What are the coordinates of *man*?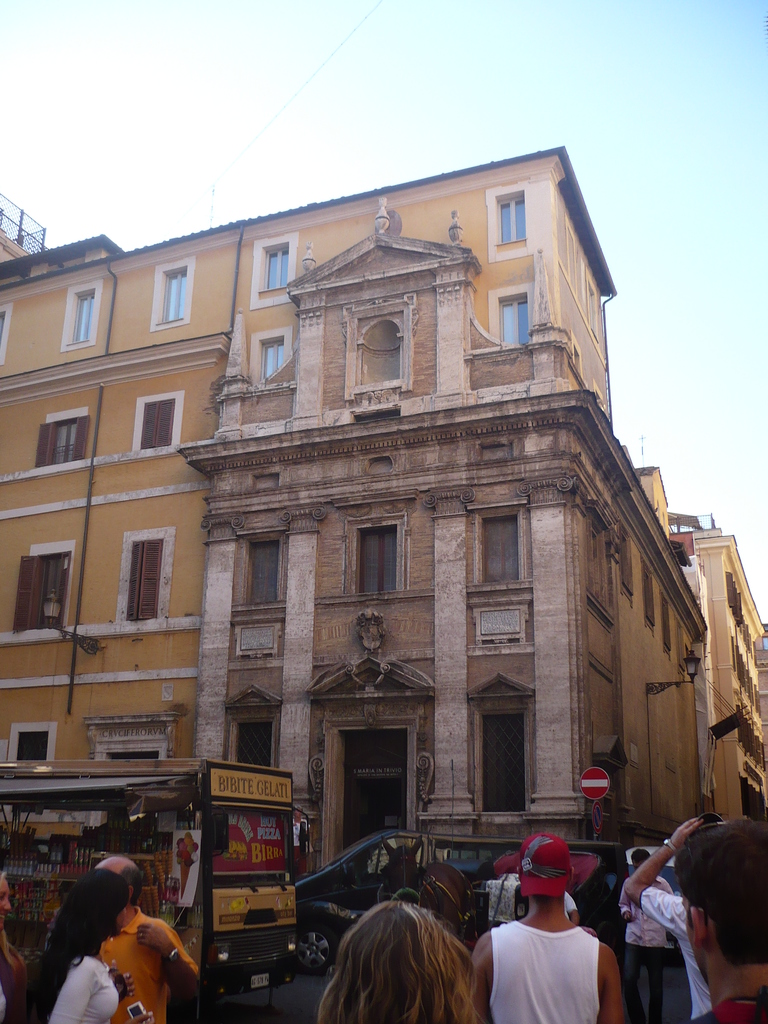
pyautogui.locateOnScreen(93, 852, 207, 1023).
